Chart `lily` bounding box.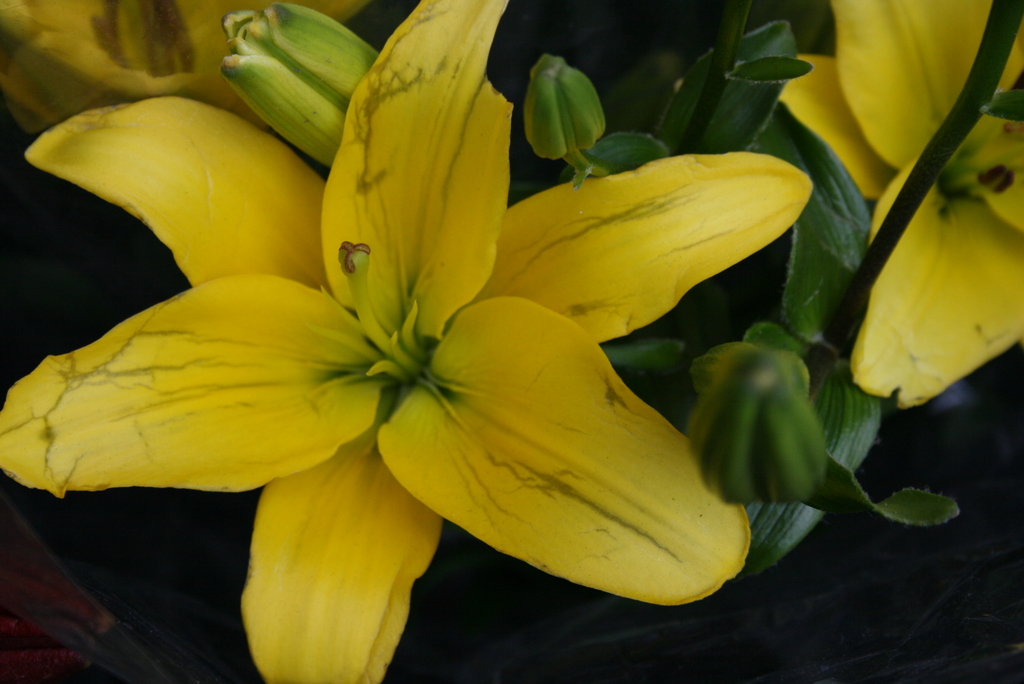
Charted: (0,0,817,683).
